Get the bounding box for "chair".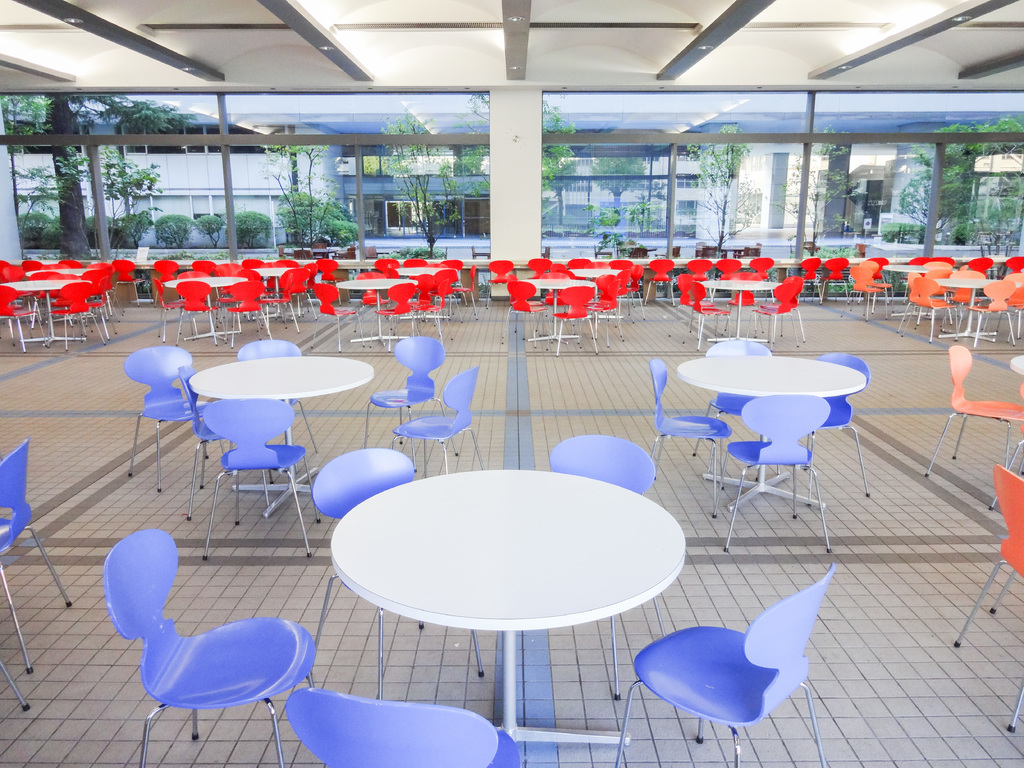
crop(390, 363, 488, 477).
